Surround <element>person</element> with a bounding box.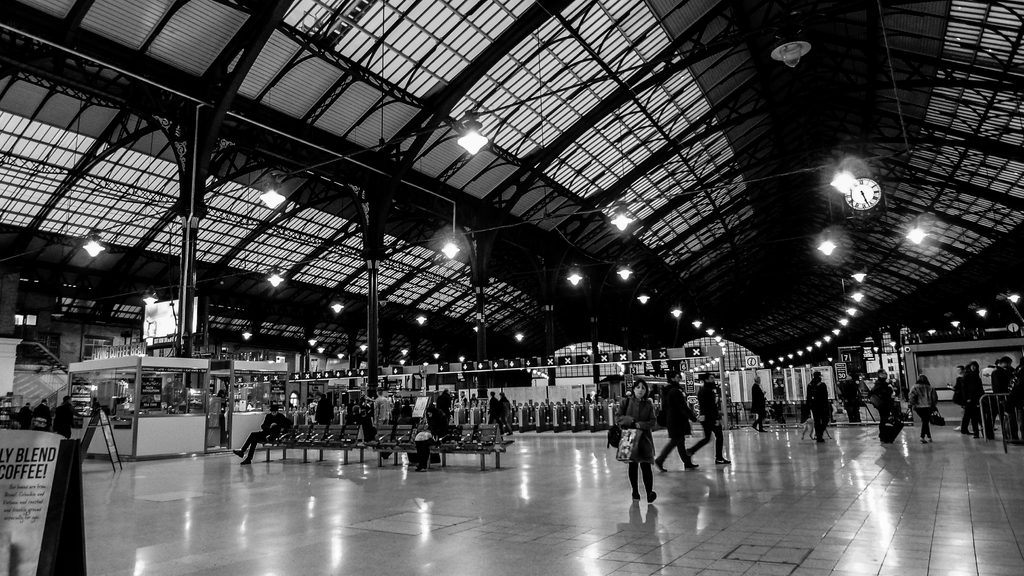
x1=417 y1=407 x2=450 y2=474.
